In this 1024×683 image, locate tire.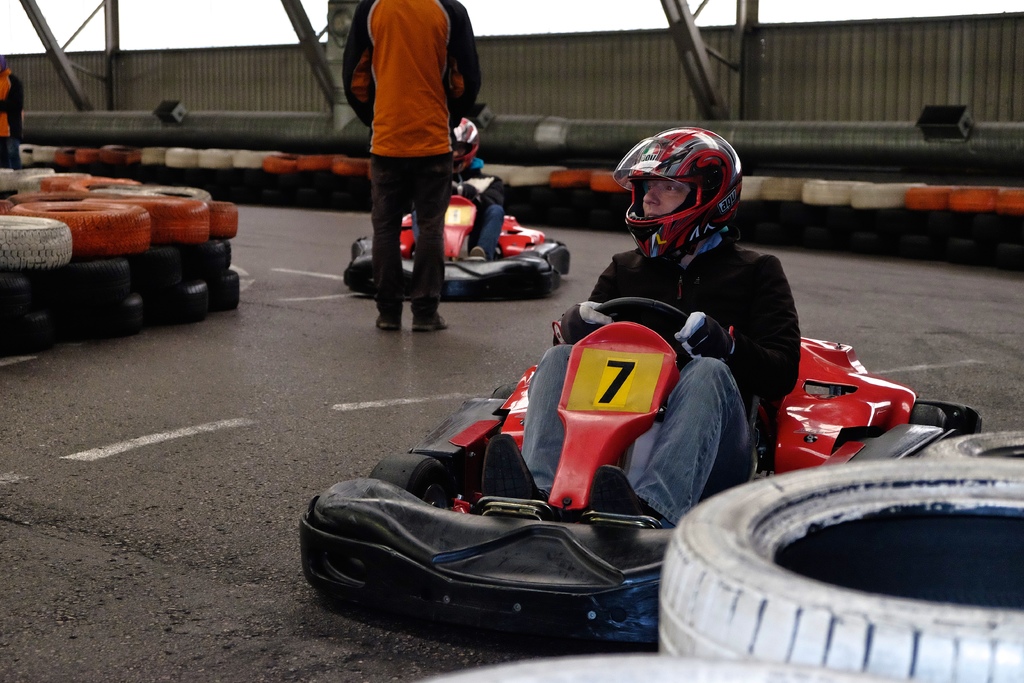
Bounding box: bbox=[0, 167, 58, 193].
